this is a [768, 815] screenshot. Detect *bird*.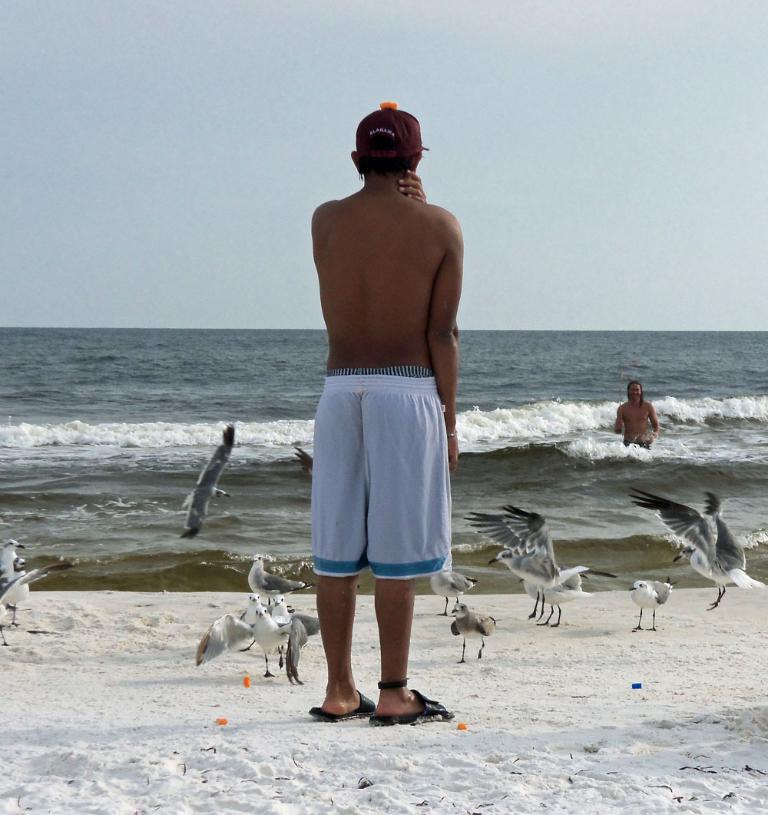
BBox(449, 597, 496, 665).
